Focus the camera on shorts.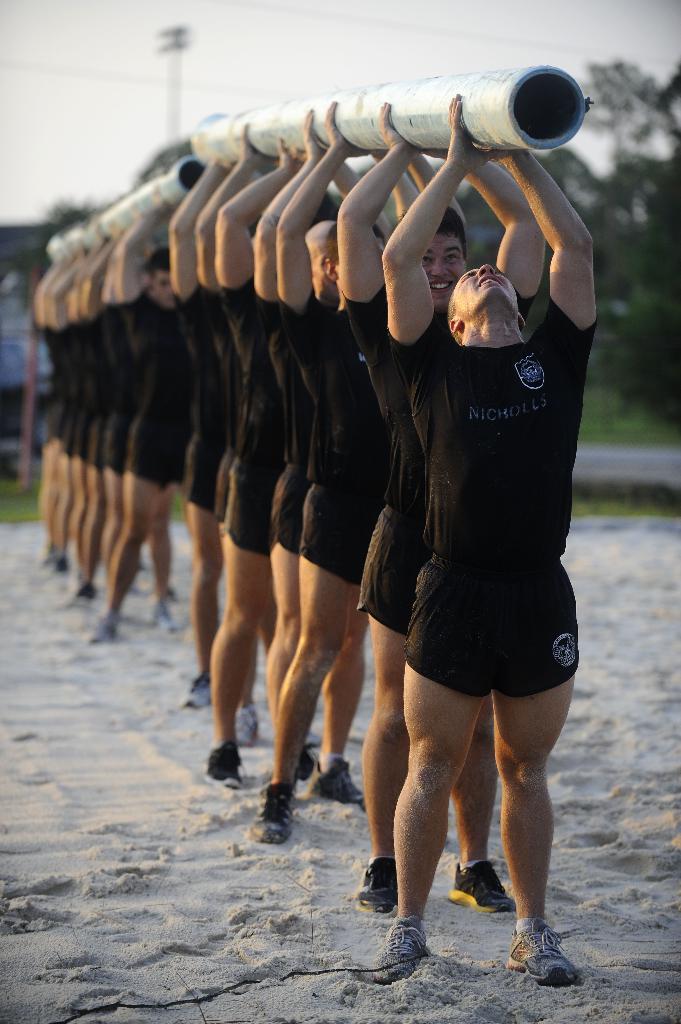
Focus region: box(88, 403, 99, 468).
